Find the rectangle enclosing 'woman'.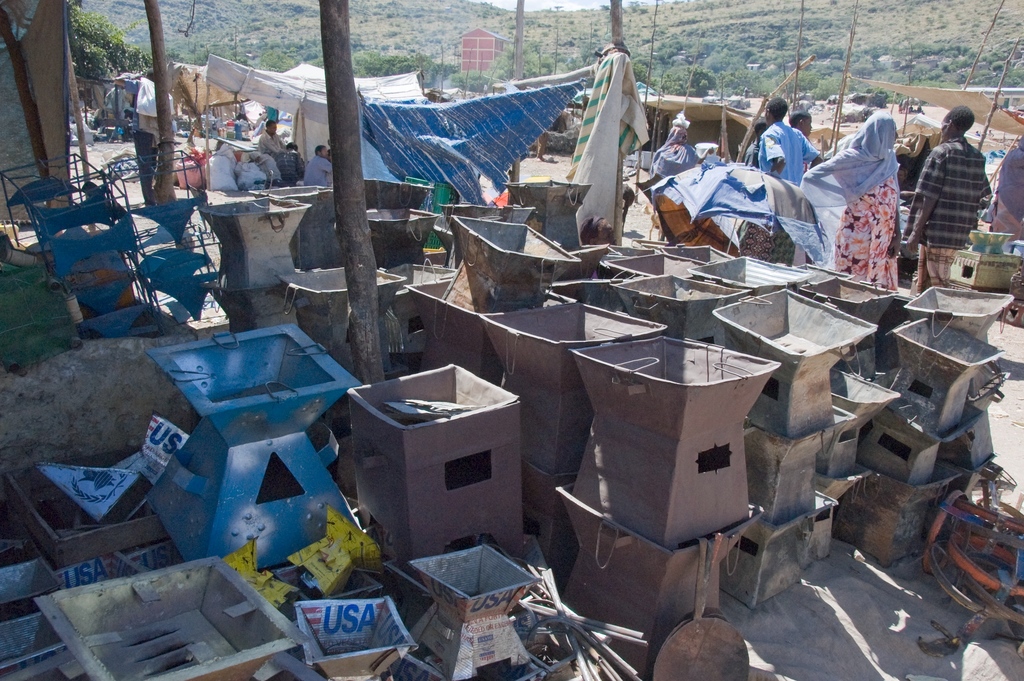
(824, 93, 927, 302).
